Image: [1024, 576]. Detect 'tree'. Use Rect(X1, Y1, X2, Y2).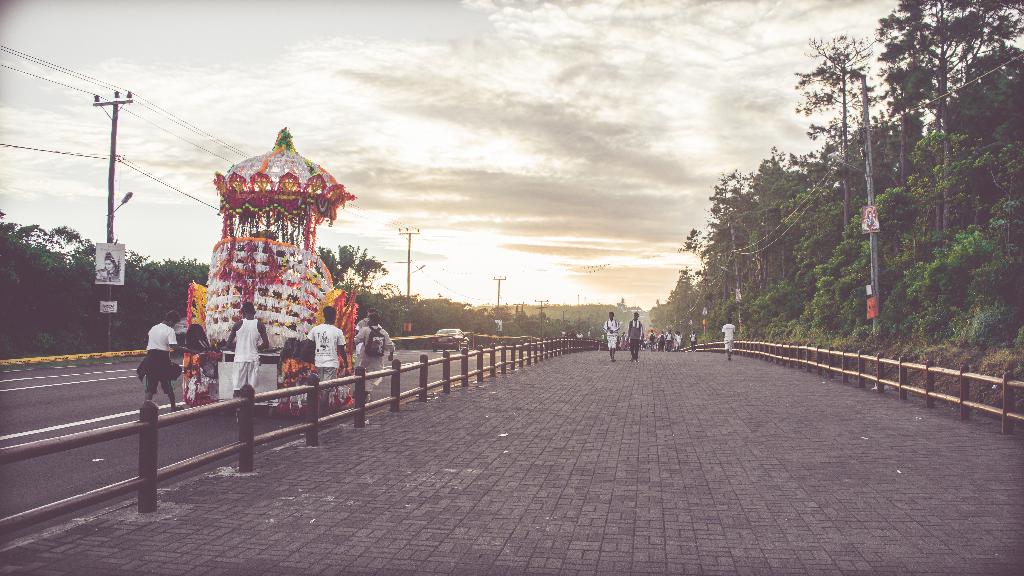
Rect(874, 196, 1023, 351).
